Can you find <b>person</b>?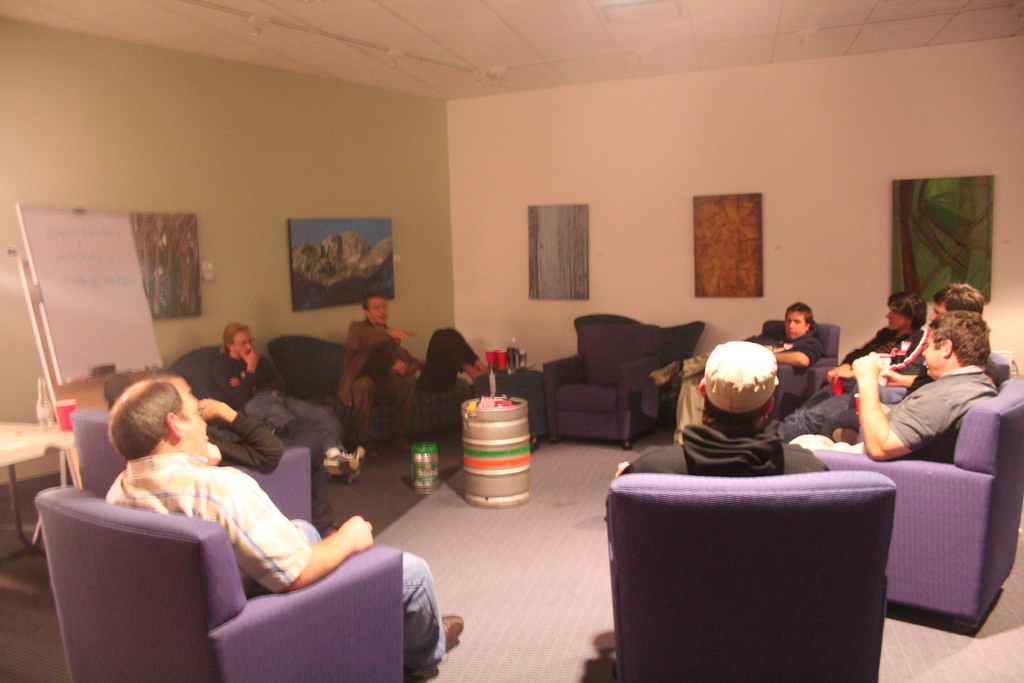
Yes, bounding box: 845:309:996:462.
